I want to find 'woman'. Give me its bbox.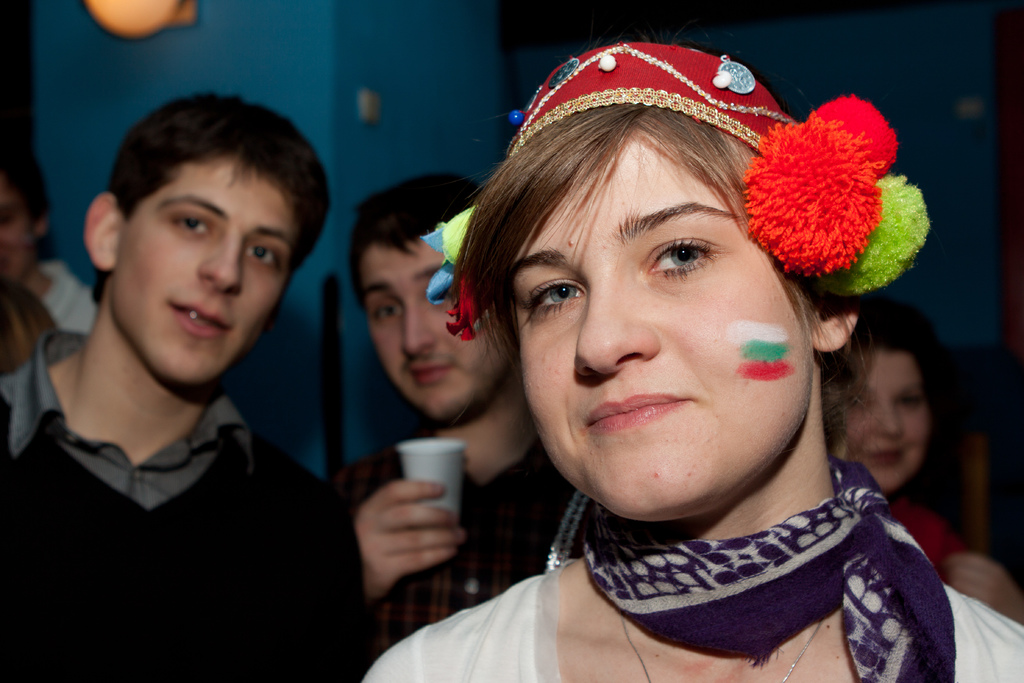
819 296 1023 626.
